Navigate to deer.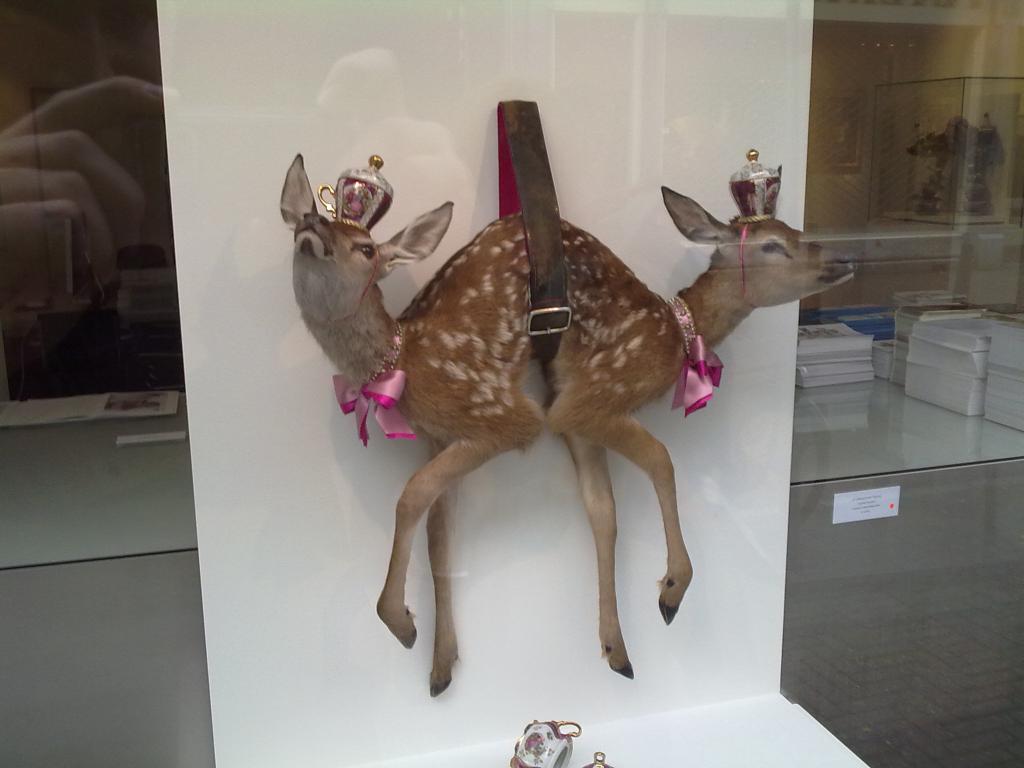
Navigation target: 547, 186, 858, 680.
